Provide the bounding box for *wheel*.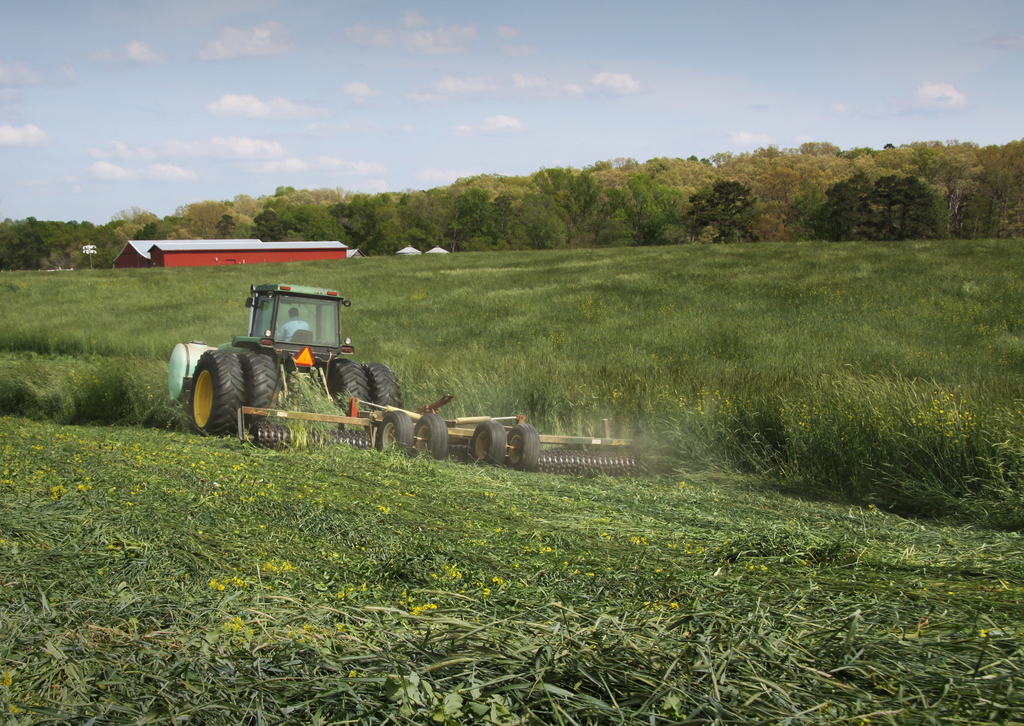
locate(376, 409, 409, 455).
